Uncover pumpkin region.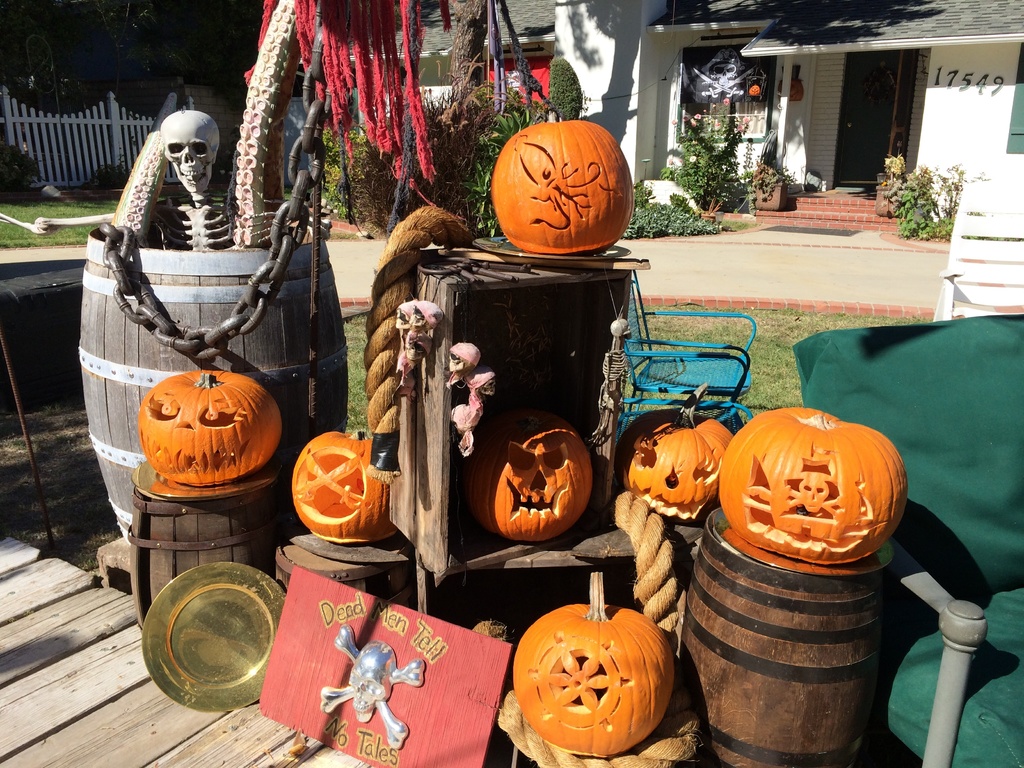
Uncovered: bbox=(472, 426, 592, 542).
